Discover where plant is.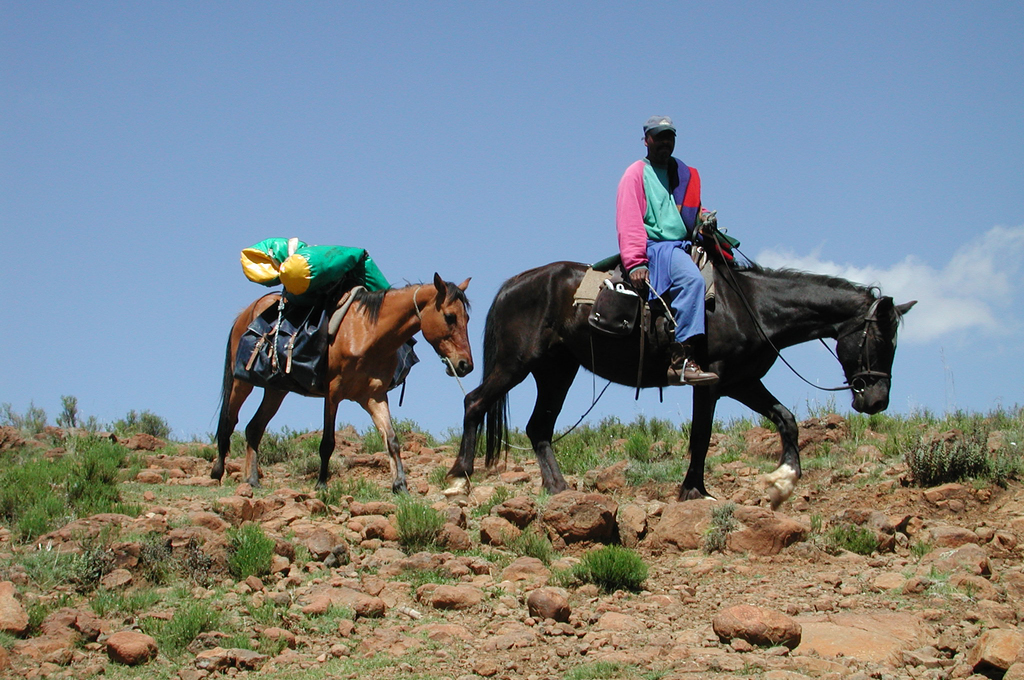
Discovered at [584, 542, 652, 590].
